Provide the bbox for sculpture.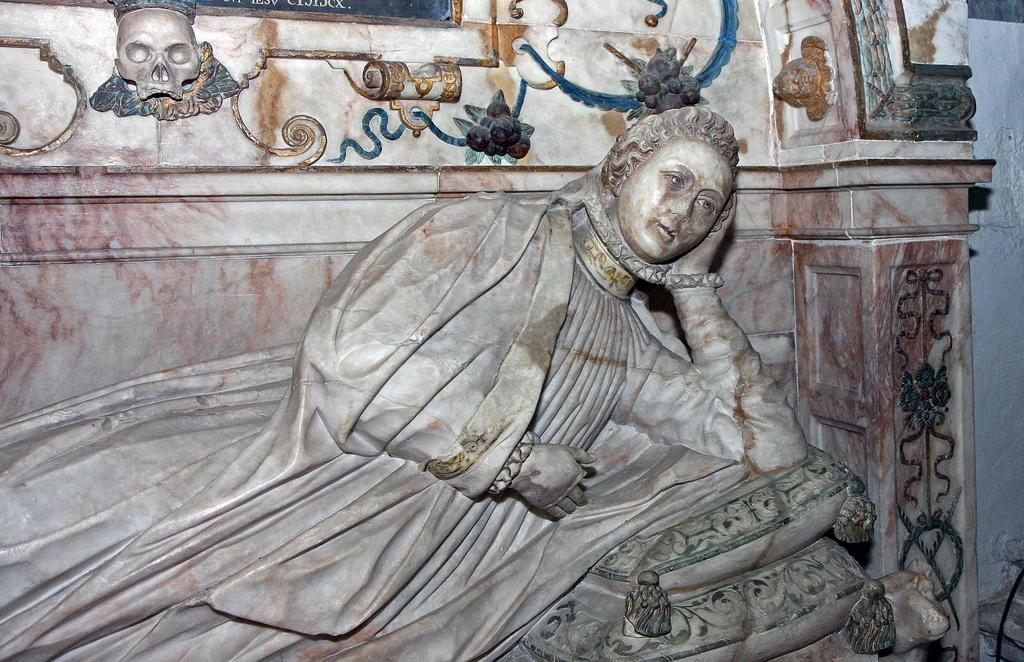
463/99/539/168.
